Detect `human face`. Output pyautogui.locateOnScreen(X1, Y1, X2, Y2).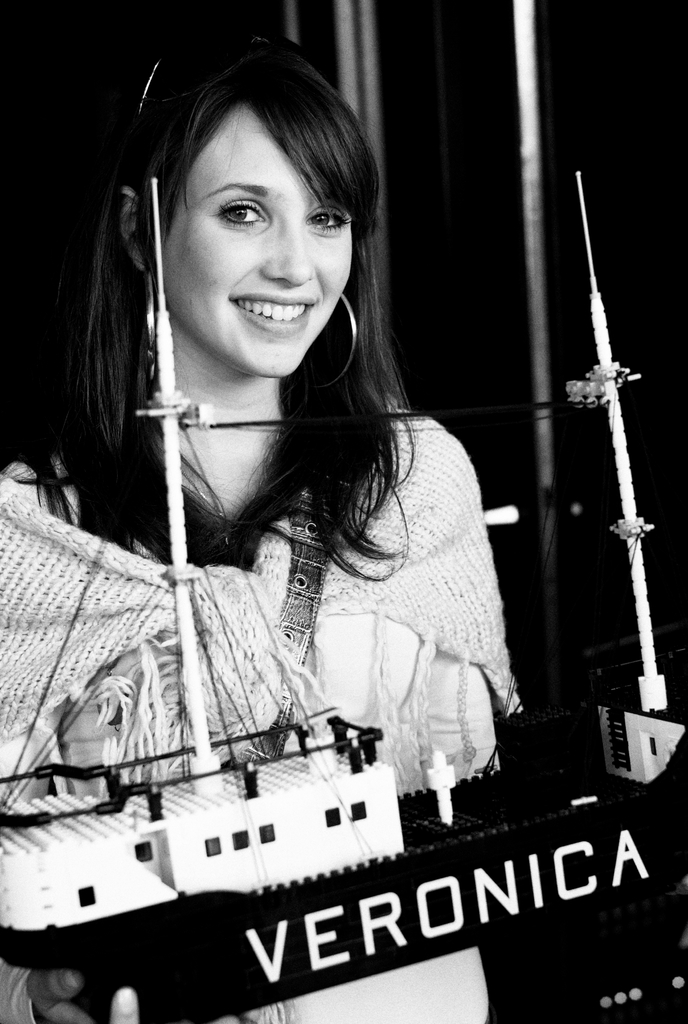
pyautogui.locateOnScreen(162, 100, 354, 378).
